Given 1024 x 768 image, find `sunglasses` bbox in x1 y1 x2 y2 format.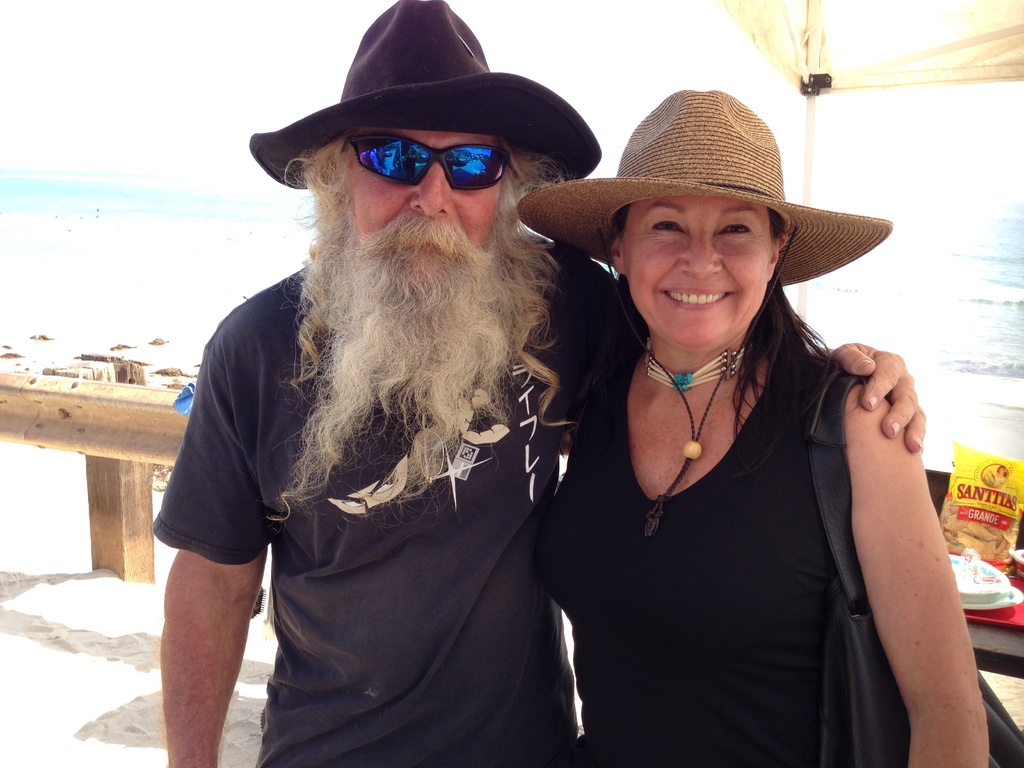
342 134 510 189.
